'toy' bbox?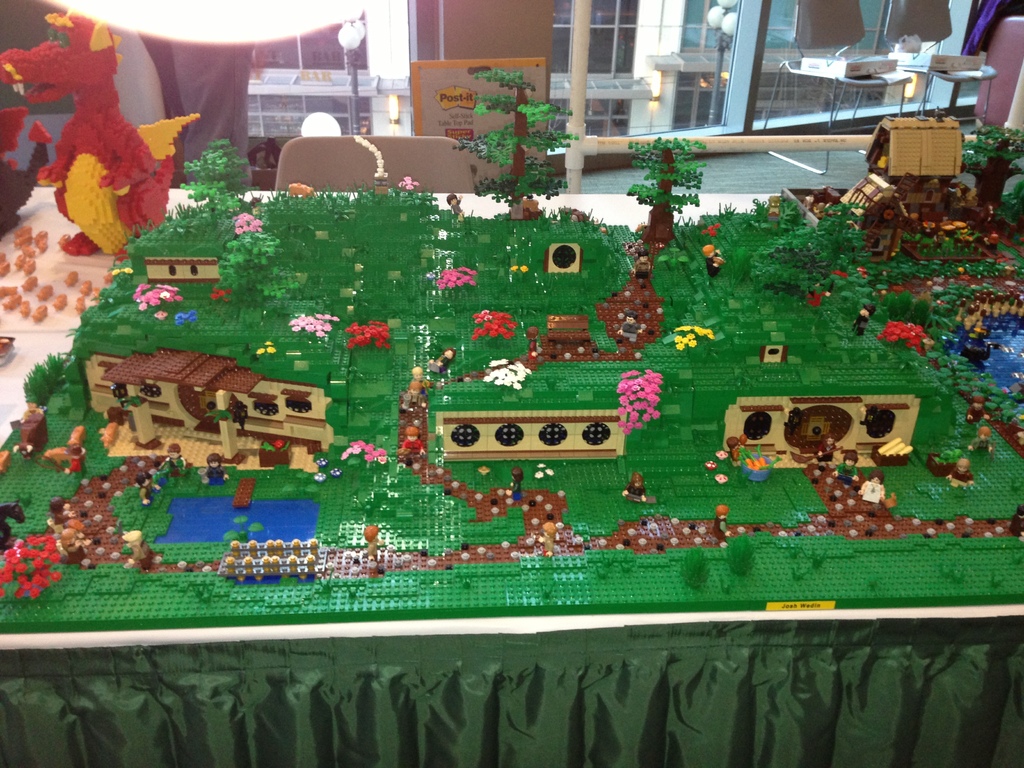
bbox=[812, 440, 837, 466]
